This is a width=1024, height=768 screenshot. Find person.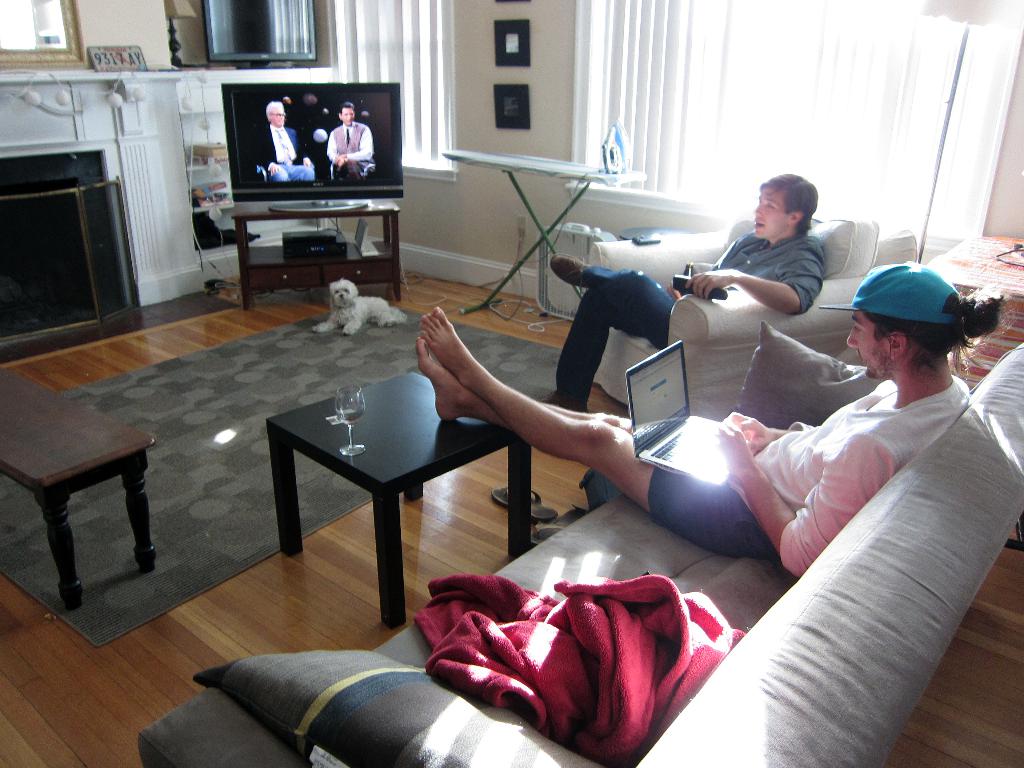
Bounding box: x1=326 y1=98 x2=372 y2=180.
